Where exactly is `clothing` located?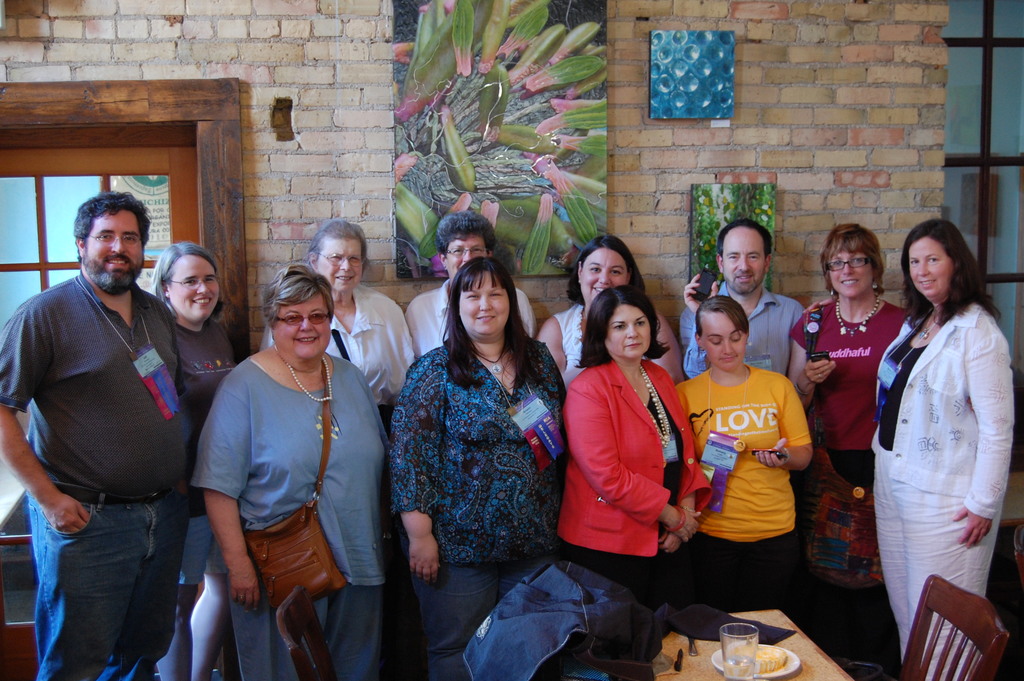
Its bounding box is {"left": 785, "top": 293, "right": 909, "bottom": 628}.
